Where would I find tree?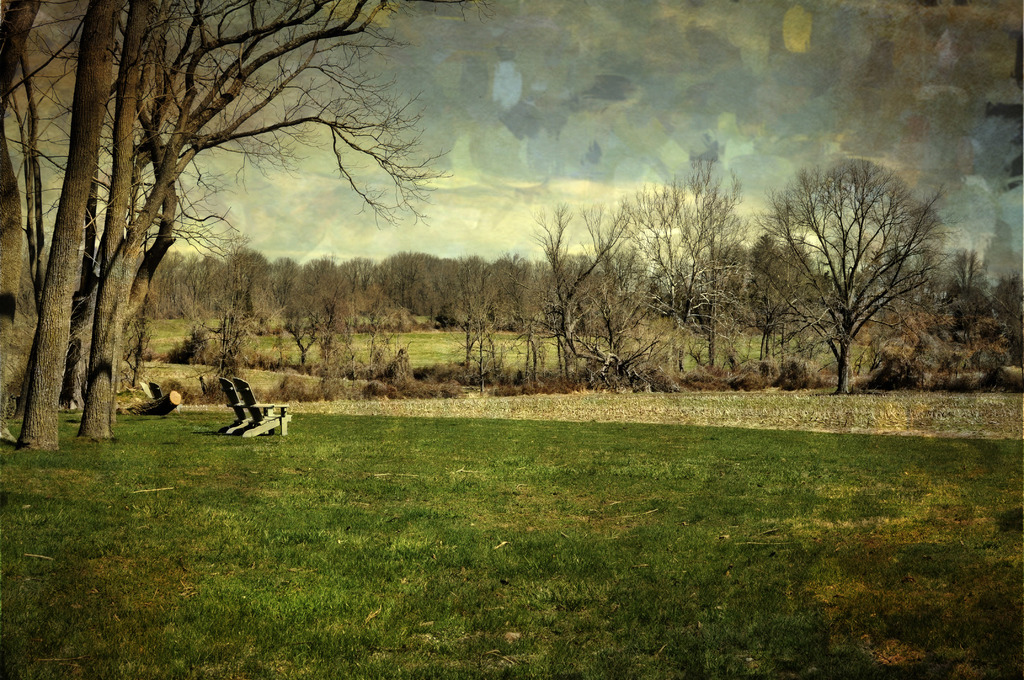
At (x1=752, y1=129, x2=961, y2=402).
